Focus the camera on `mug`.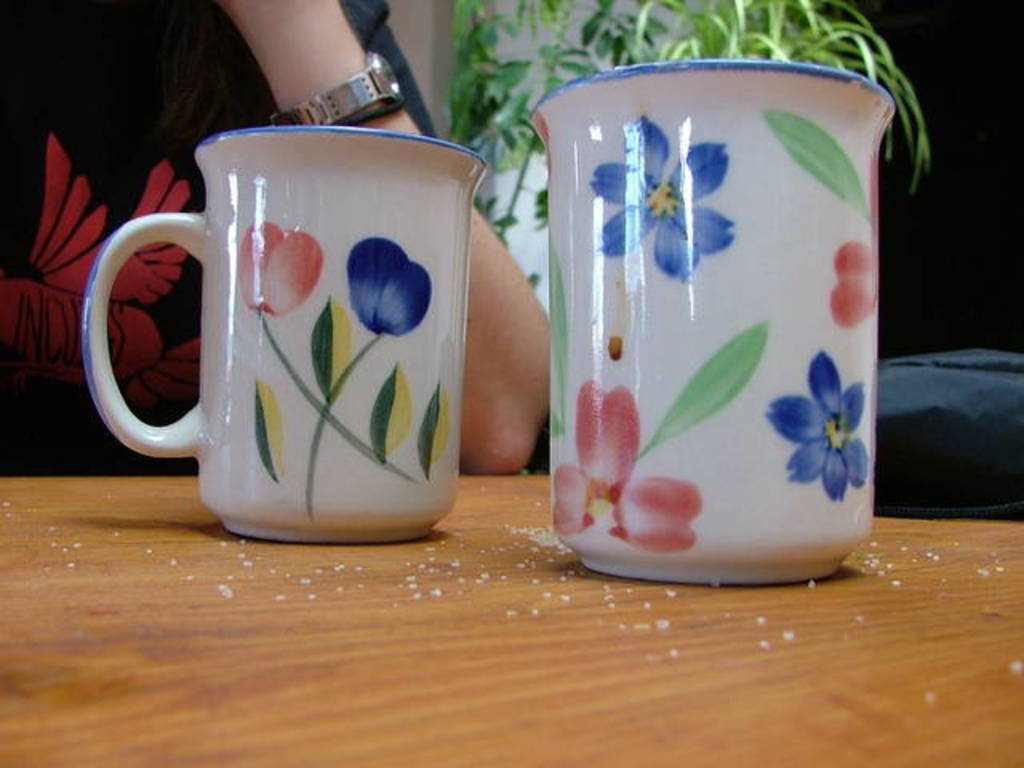
Focus region: BBox(77, 123, 488, 547).
